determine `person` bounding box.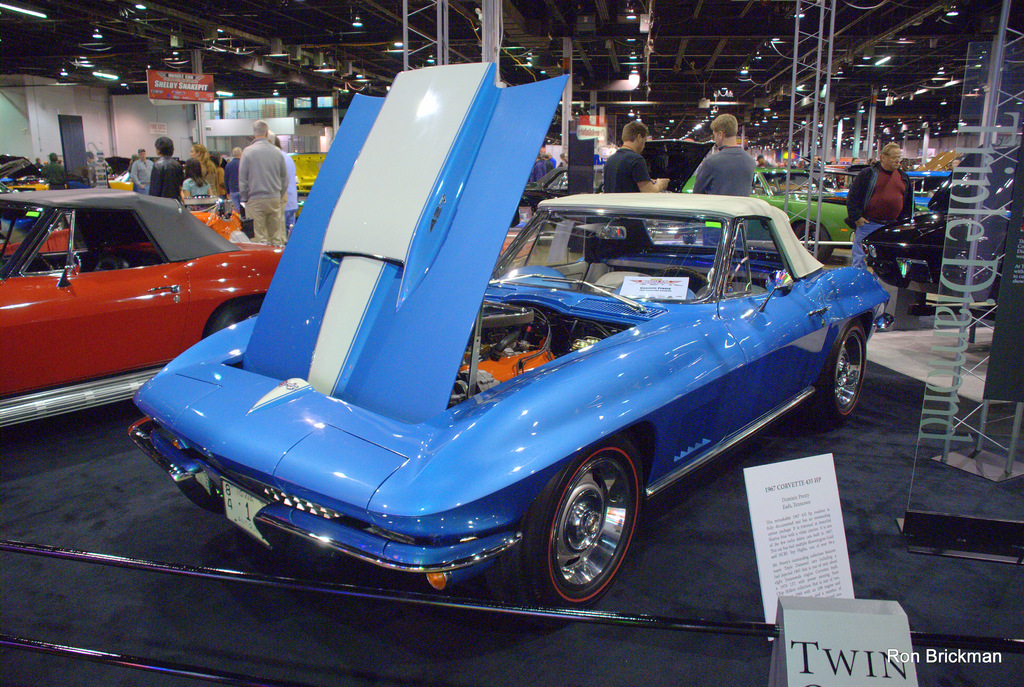
Determined: (x1=95, y1=149, x2=111, y2=186).
